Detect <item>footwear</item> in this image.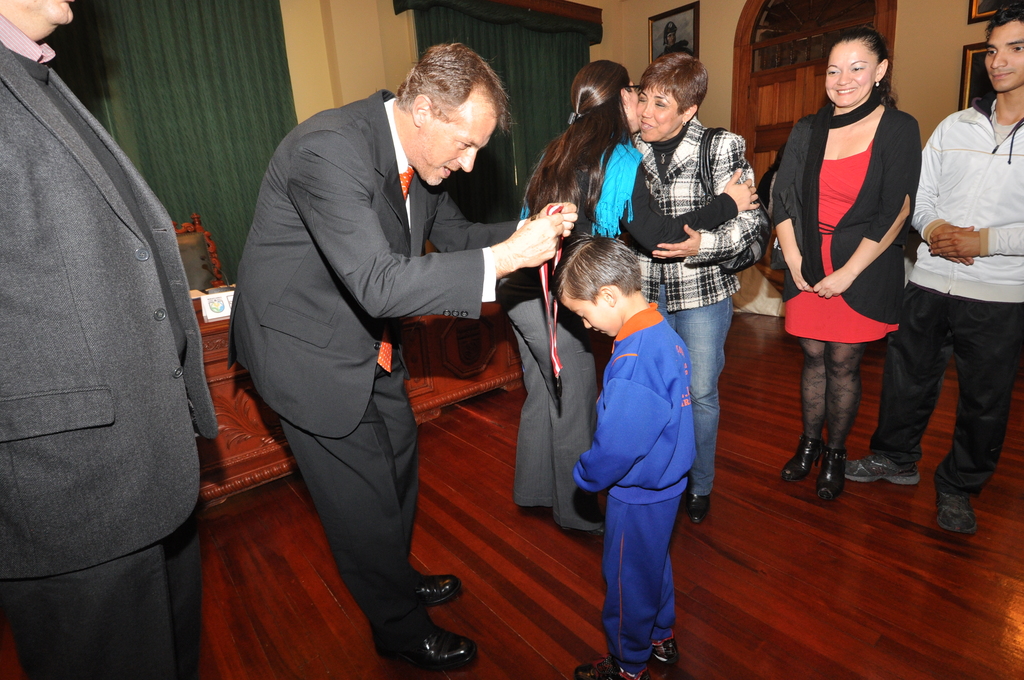
Detection: pyautogui.locateOnScreen(522, 498, 556, 526).
